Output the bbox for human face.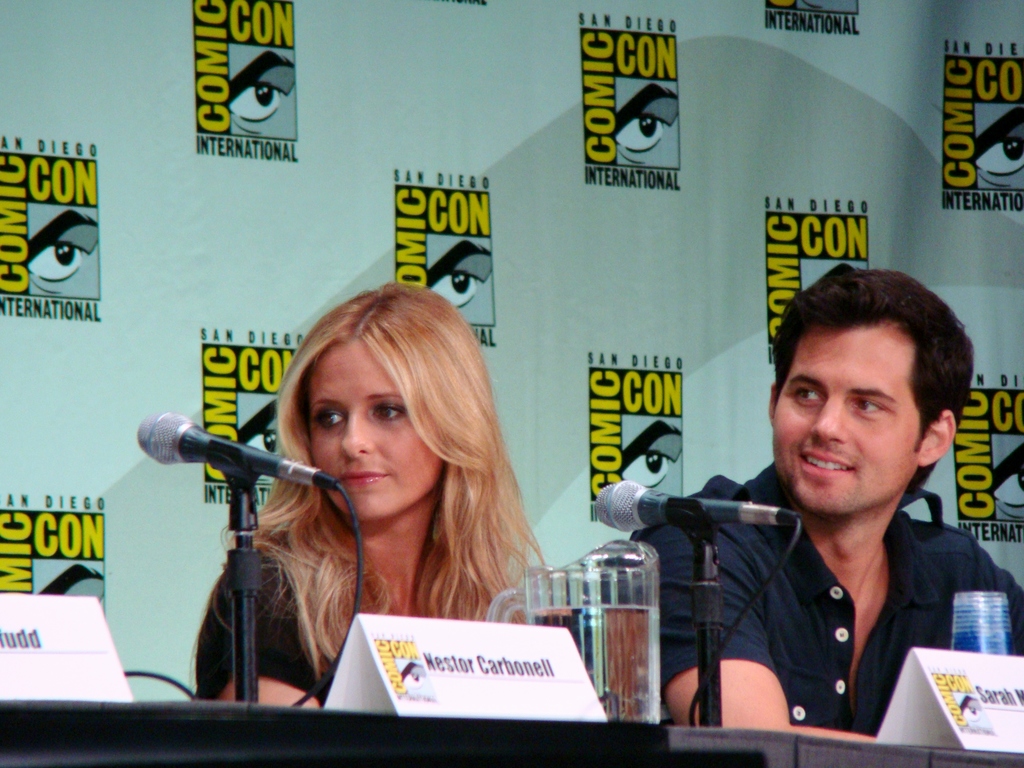
box(769, 323, 917, 511).
